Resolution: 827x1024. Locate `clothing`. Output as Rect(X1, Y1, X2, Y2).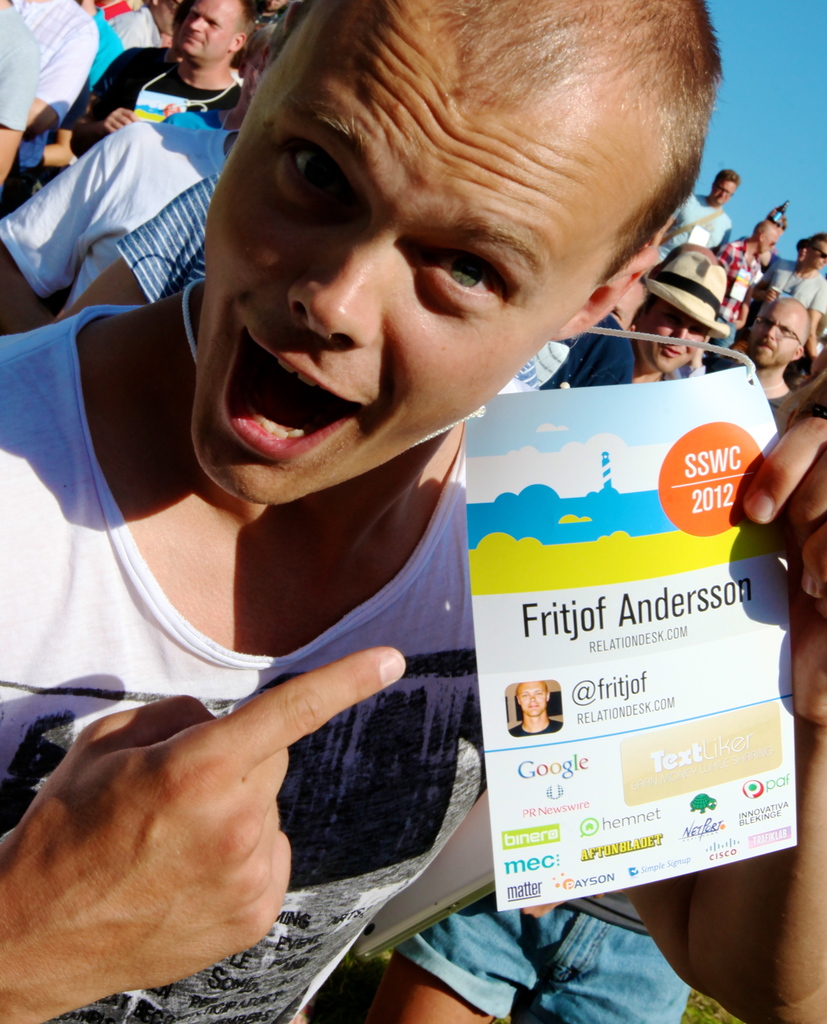
Rect(764, 262, 826, 314).
